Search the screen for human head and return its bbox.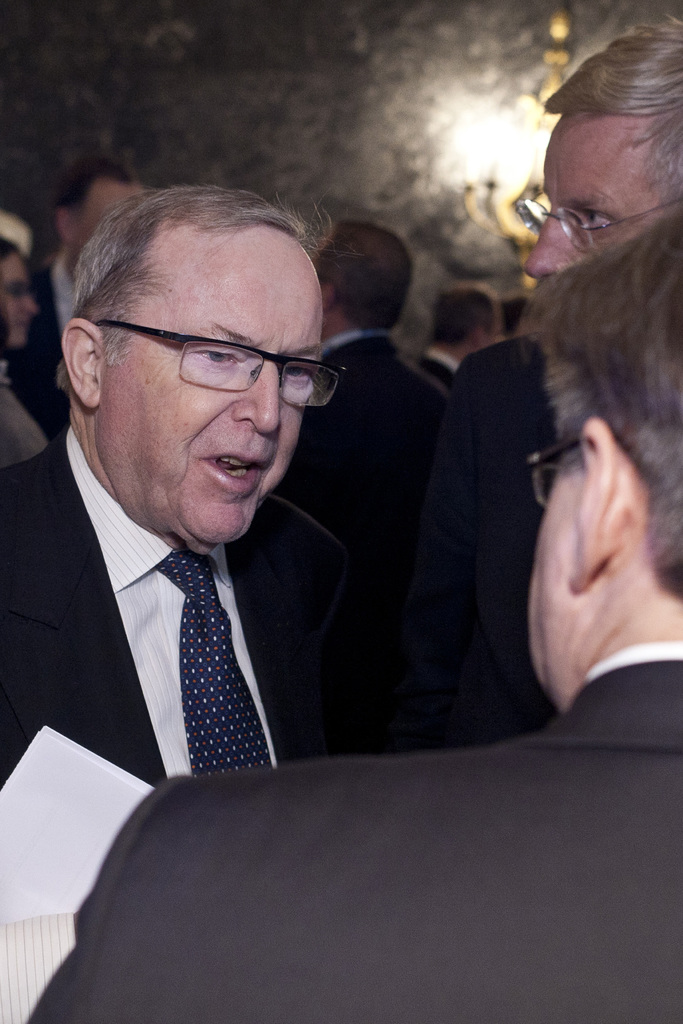
Found: locate(520, 12, 682, 283).
